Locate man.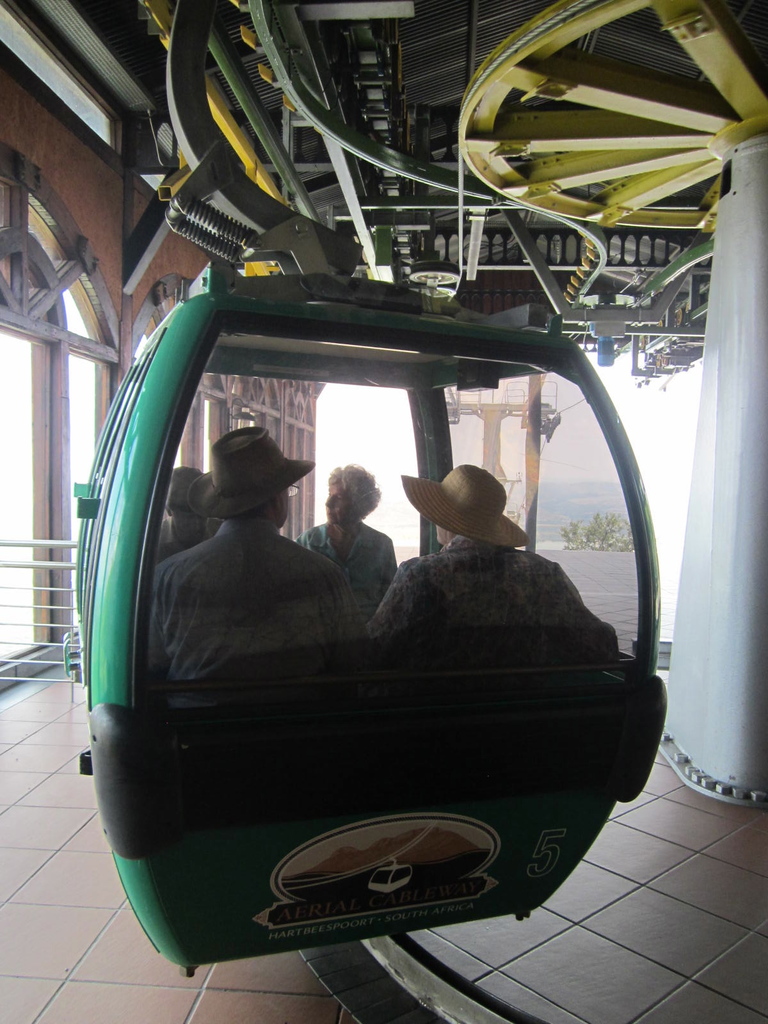
Bounding box: (152, 429, 373, 700).
